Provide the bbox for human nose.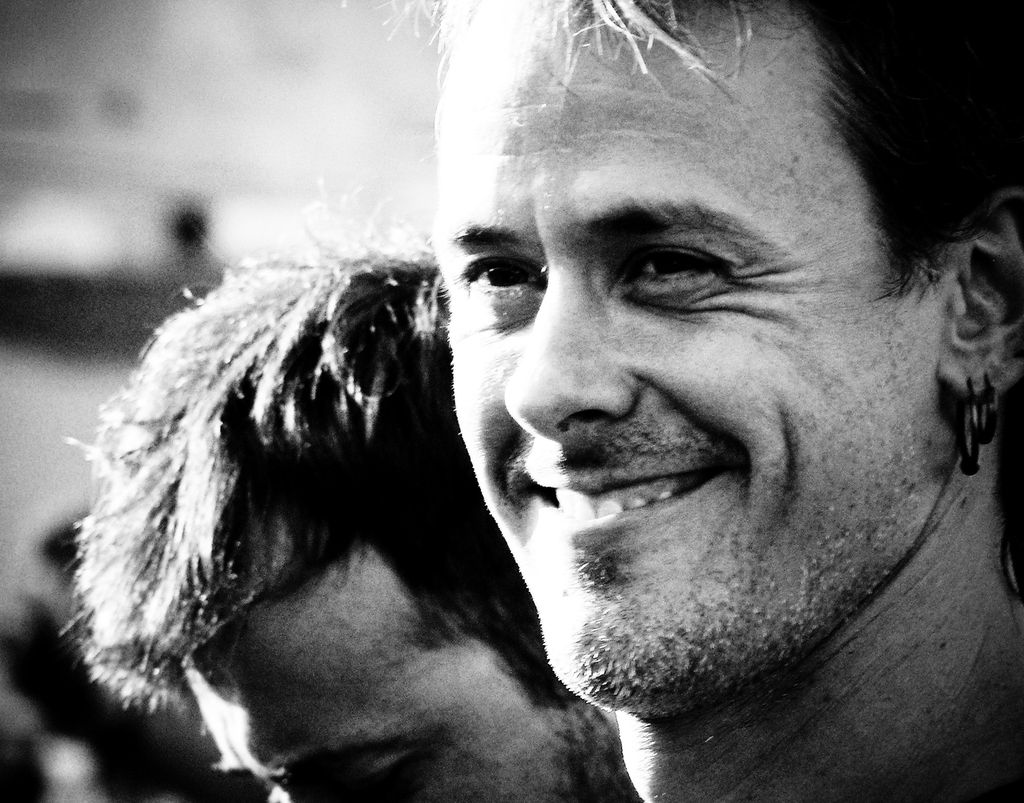
select_region(504, 266, 629, 448).
